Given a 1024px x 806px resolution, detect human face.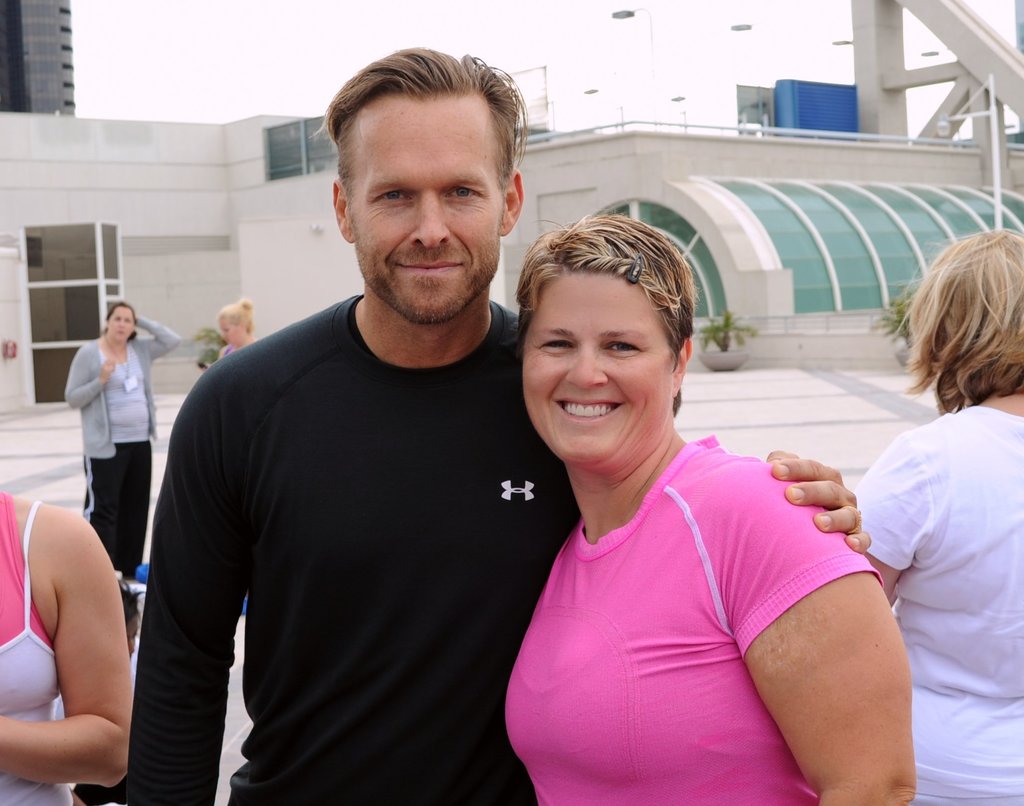
region(345, 90, 509, 313).
